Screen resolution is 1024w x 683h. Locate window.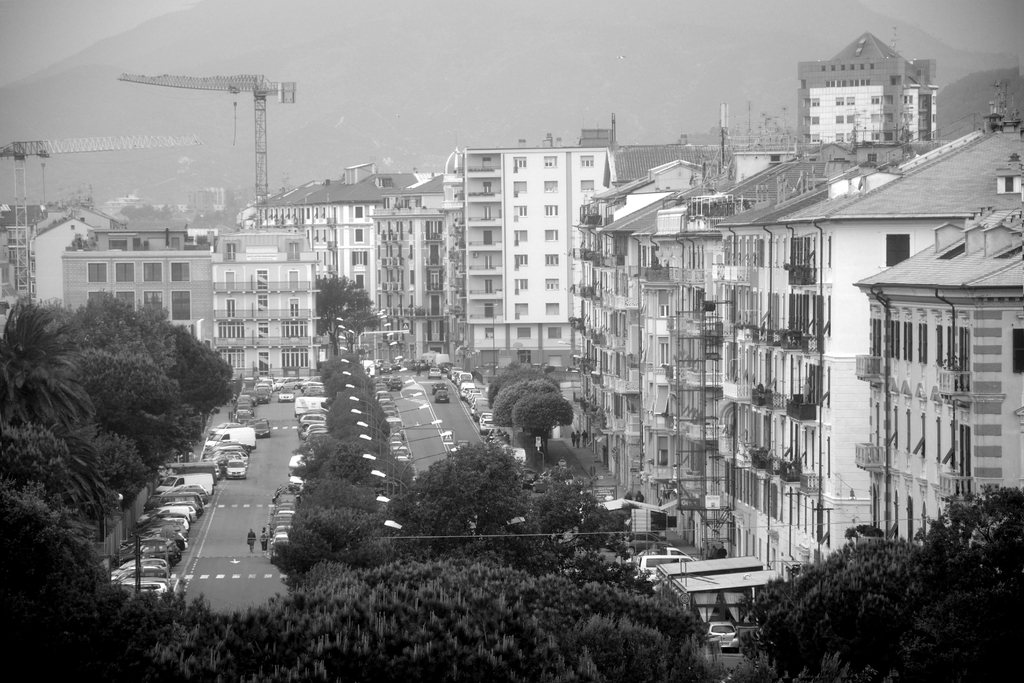
x1=303 y1=204 x2=314 y2=224.
